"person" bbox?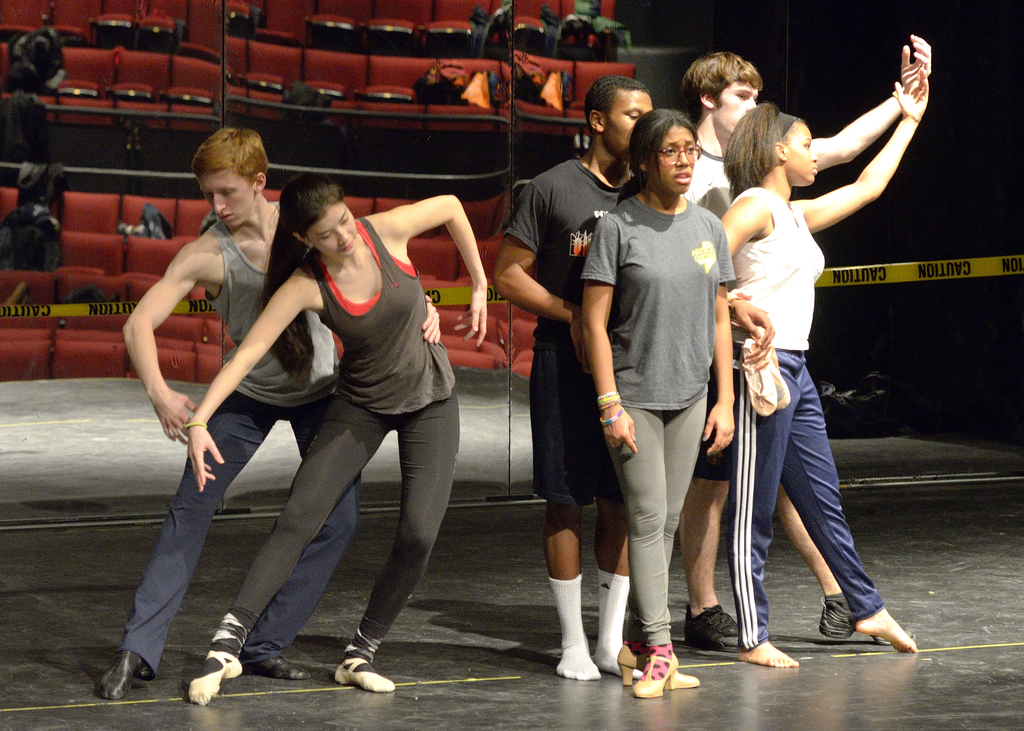
x1=172, y1=166, x2=489, y2=712
